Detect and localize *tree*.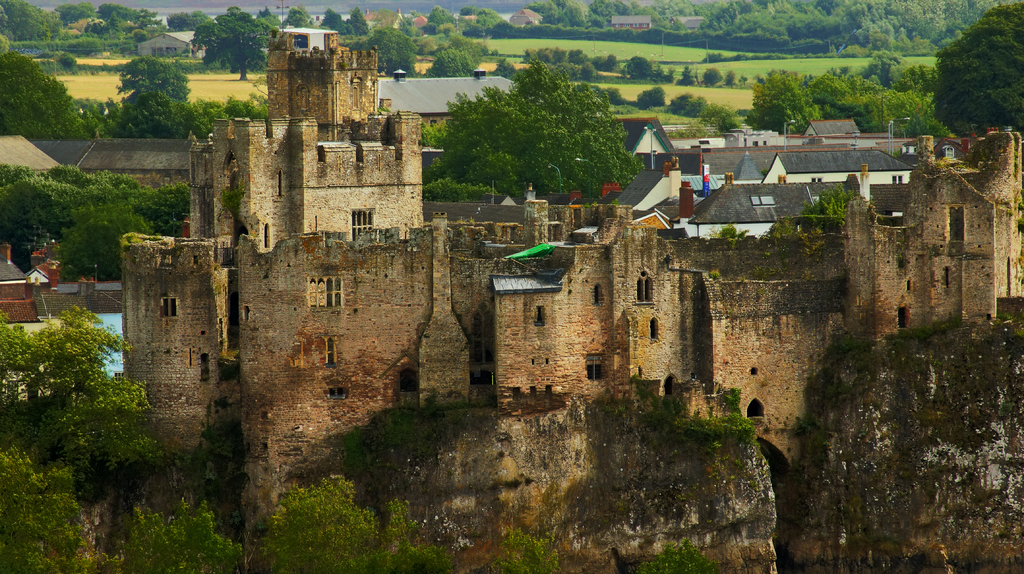
Localized at l=344, t=24, r=419, b=72.
